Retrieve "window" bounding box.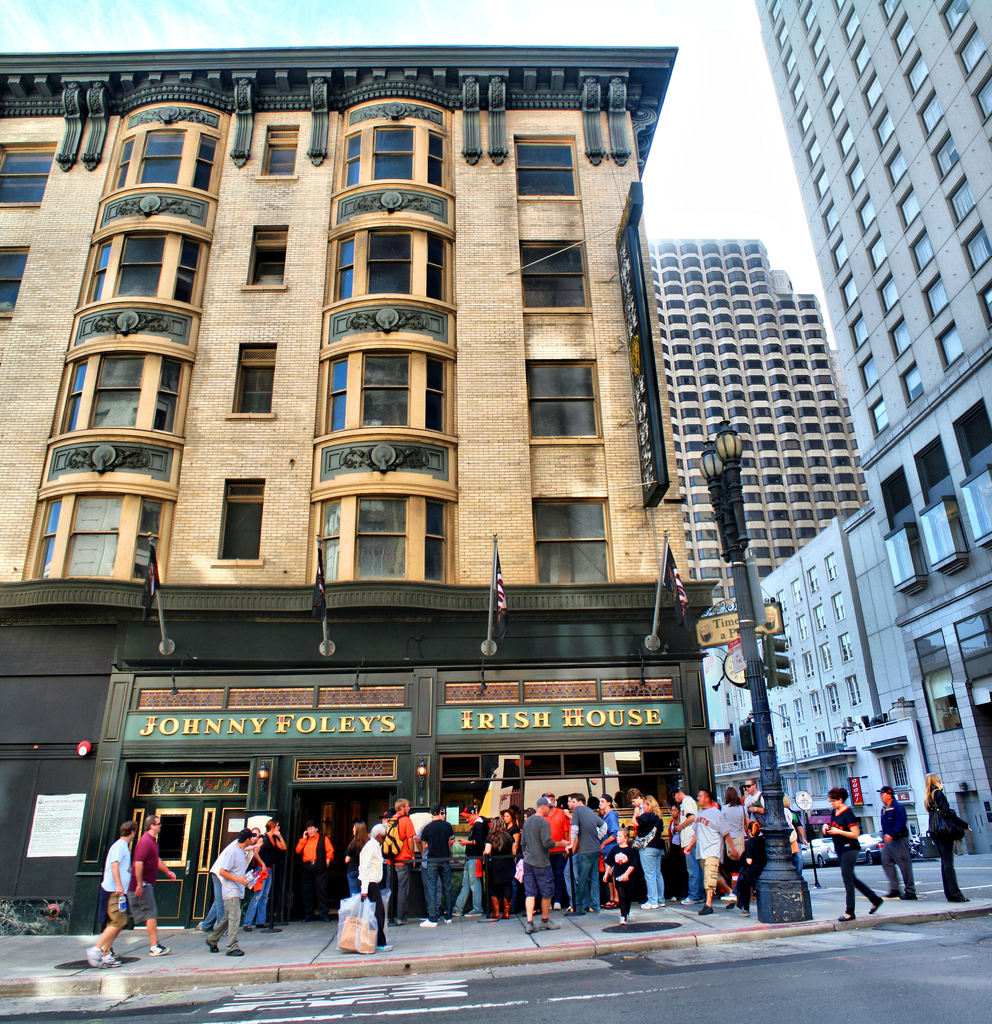
Bounding box: [96,113,225,188].
